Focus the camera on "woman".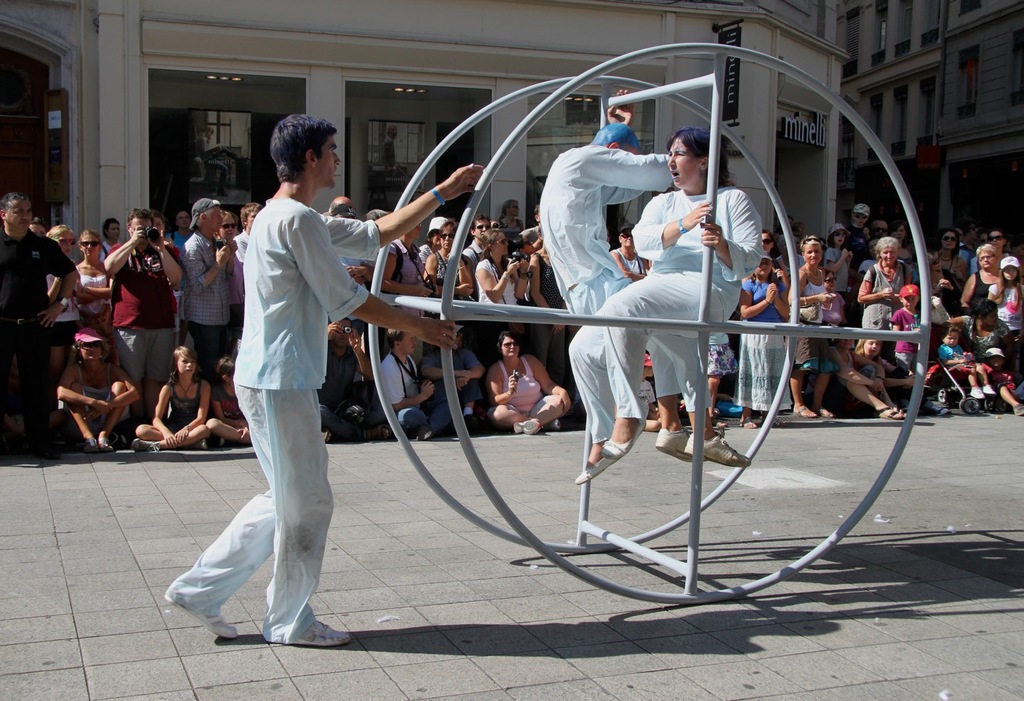
Focus region: 42 225 84 386.
